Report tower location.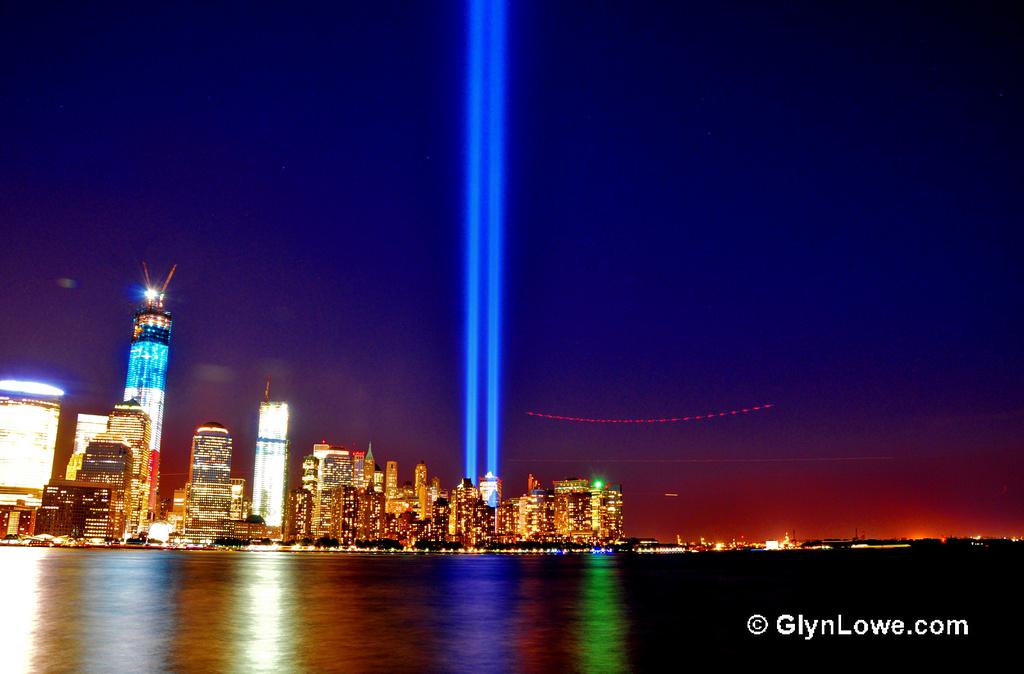
Report: <region>185, 420, 232, 541</region>.
